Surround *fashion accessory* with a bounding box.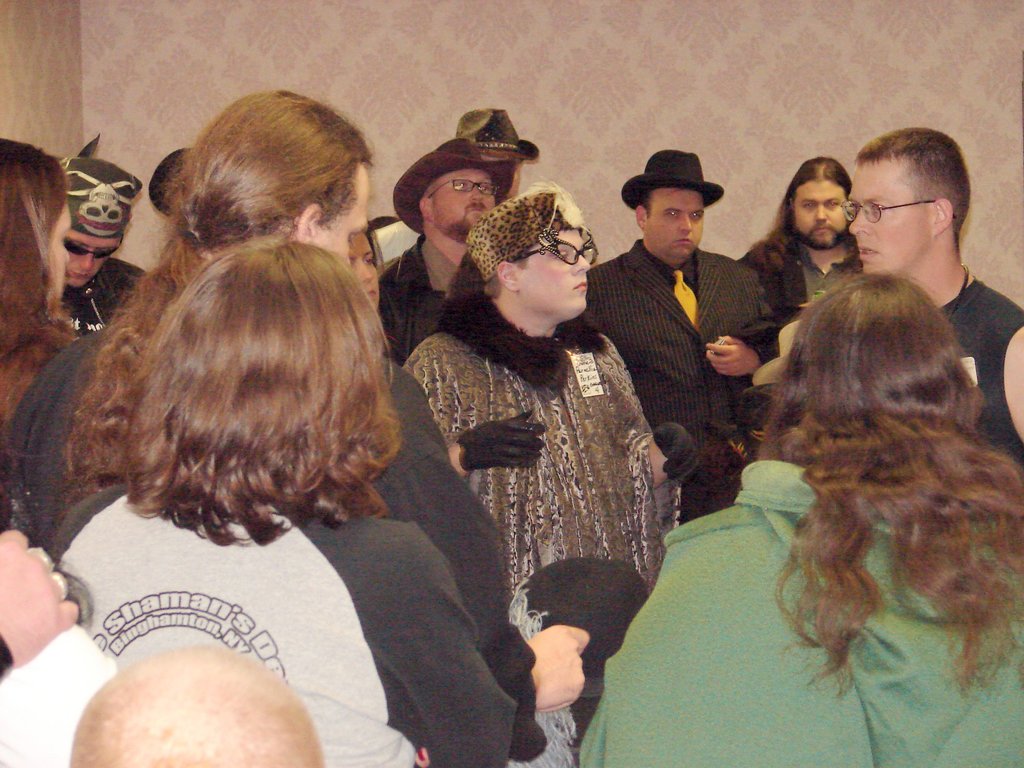
box(61, 131, 141, 235).
